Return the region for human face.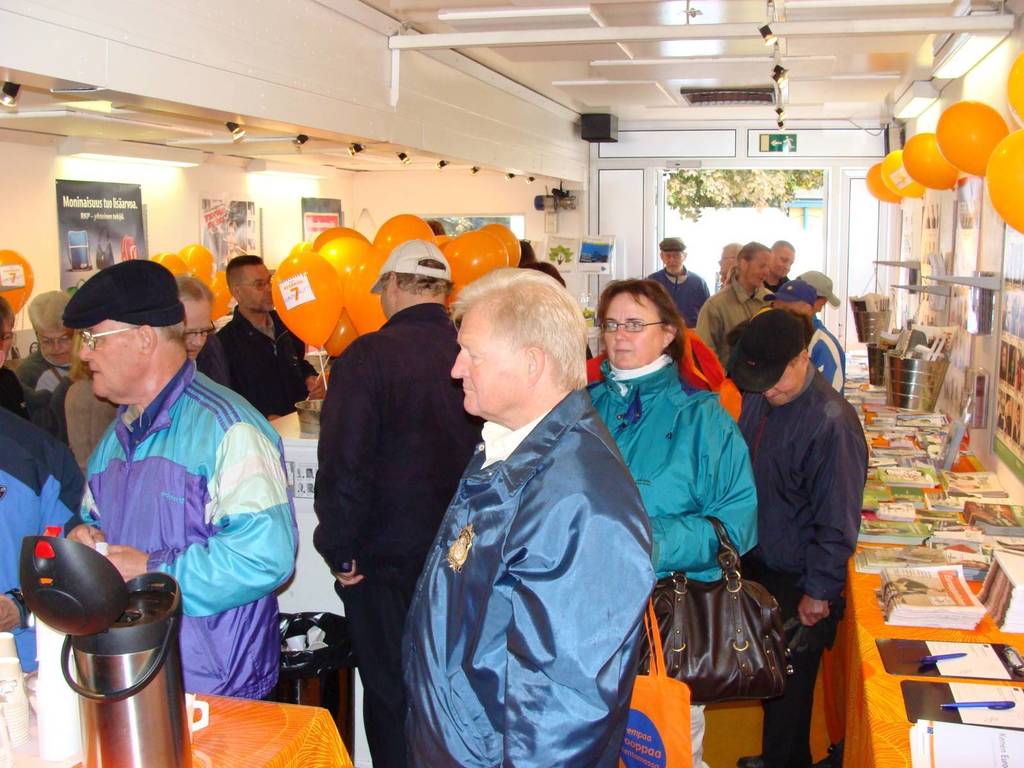
bbox=[39, 328, 71, 360].
